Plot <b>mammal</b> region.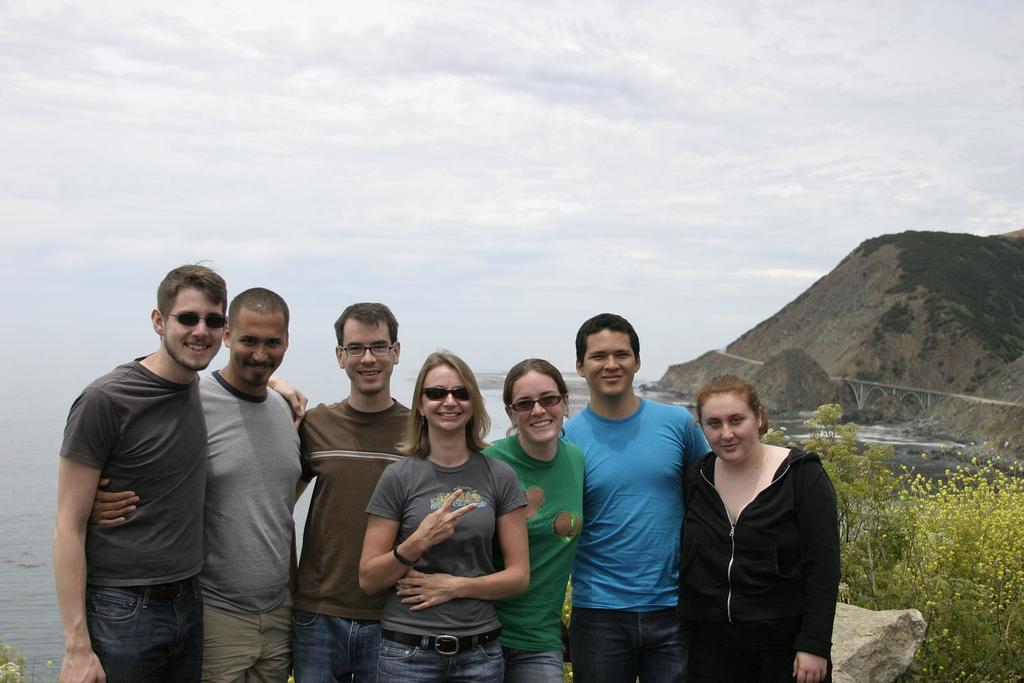
Plotted at box(649, 382, 848, 666).
